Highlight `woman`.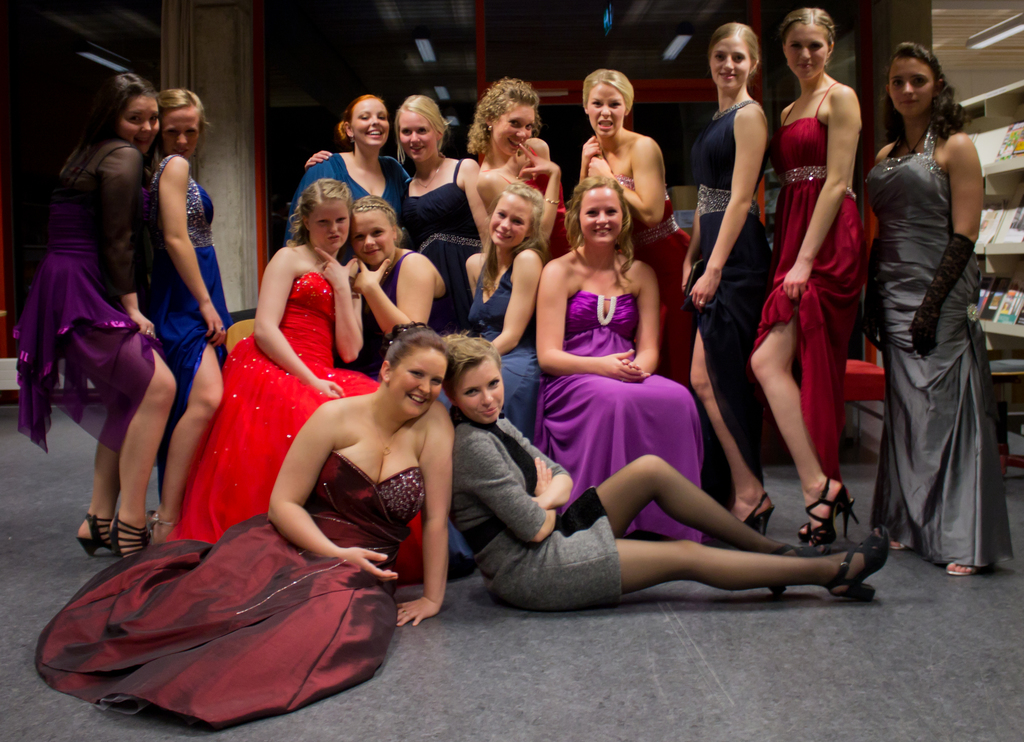
Highlighted region: BBox(573, 72, 694, 367).
